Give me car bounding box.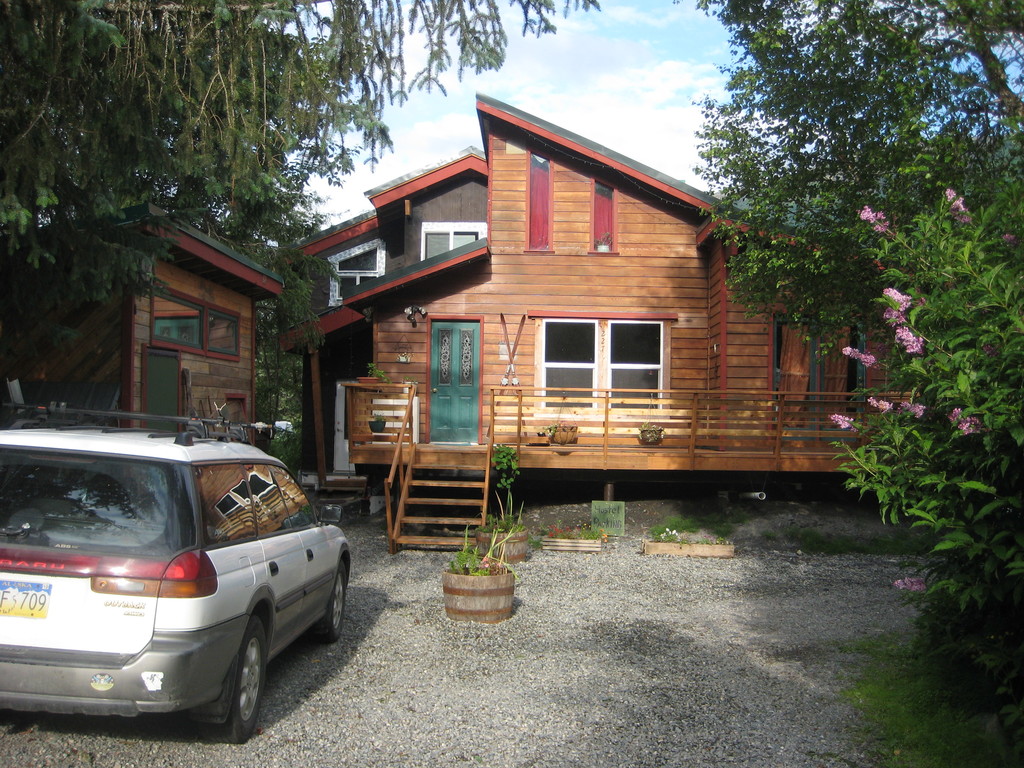
(left=0, top=427, right=350, bottom=743).
